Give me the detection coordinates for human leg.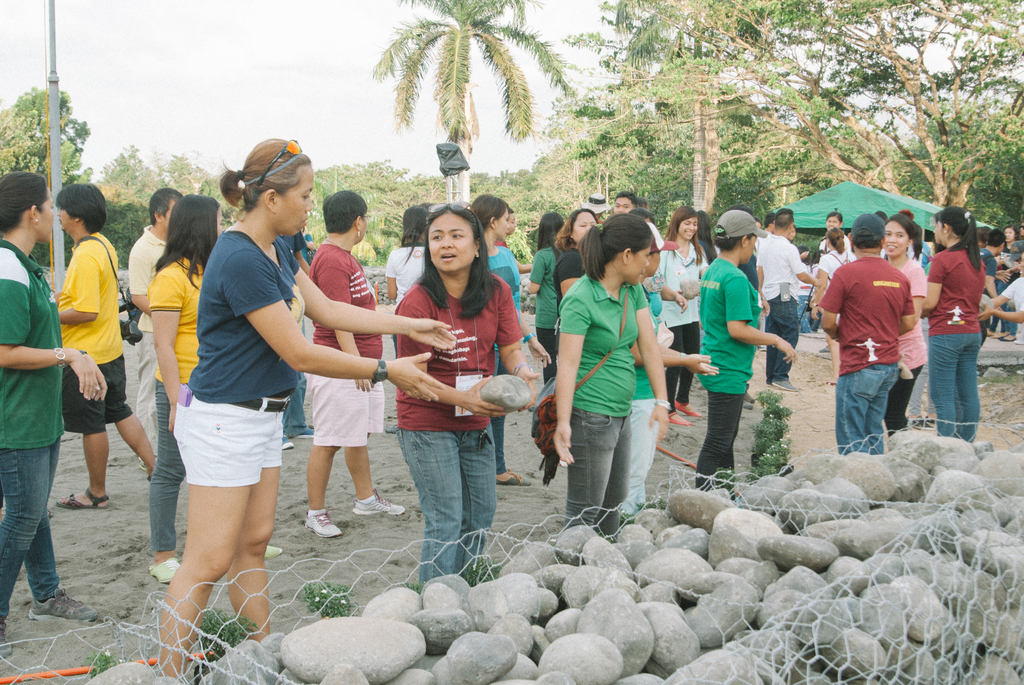
pyautogui.locateOnScreen(339, 449, 402, 510).
